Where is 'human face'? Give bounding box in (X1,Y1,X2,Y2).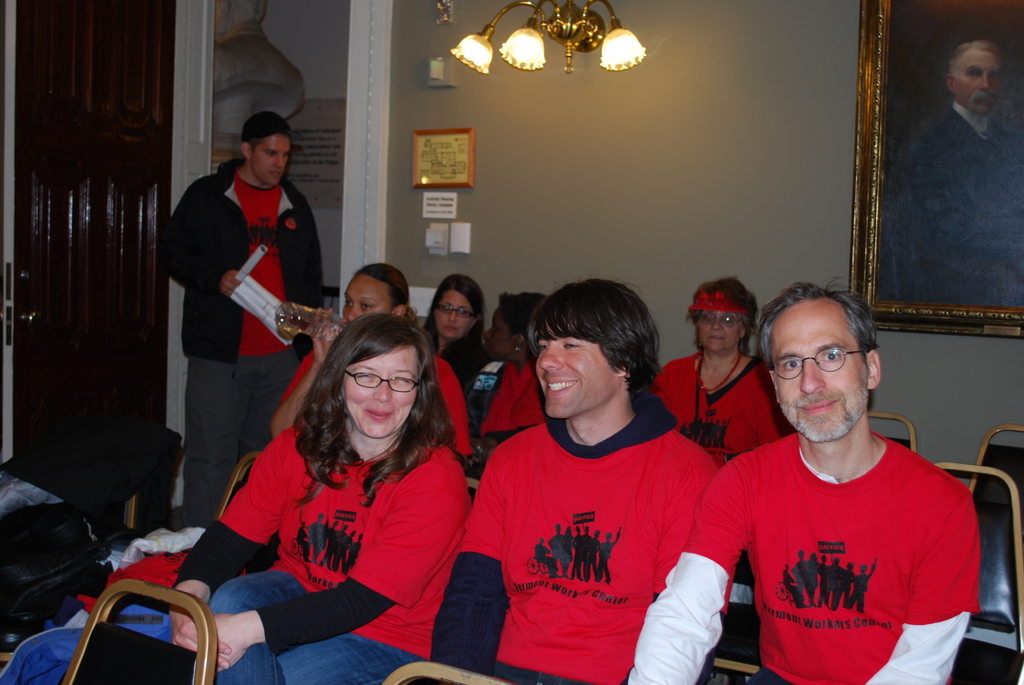
(531,318,612,423).
